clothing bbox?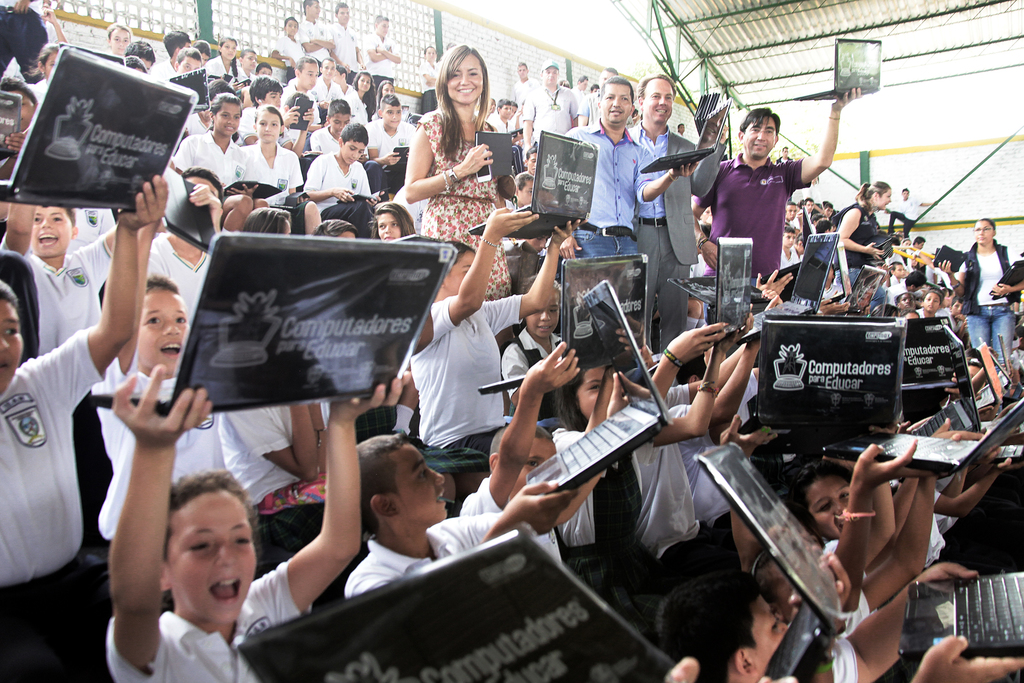
BBox(98, 553, 314, 682)
